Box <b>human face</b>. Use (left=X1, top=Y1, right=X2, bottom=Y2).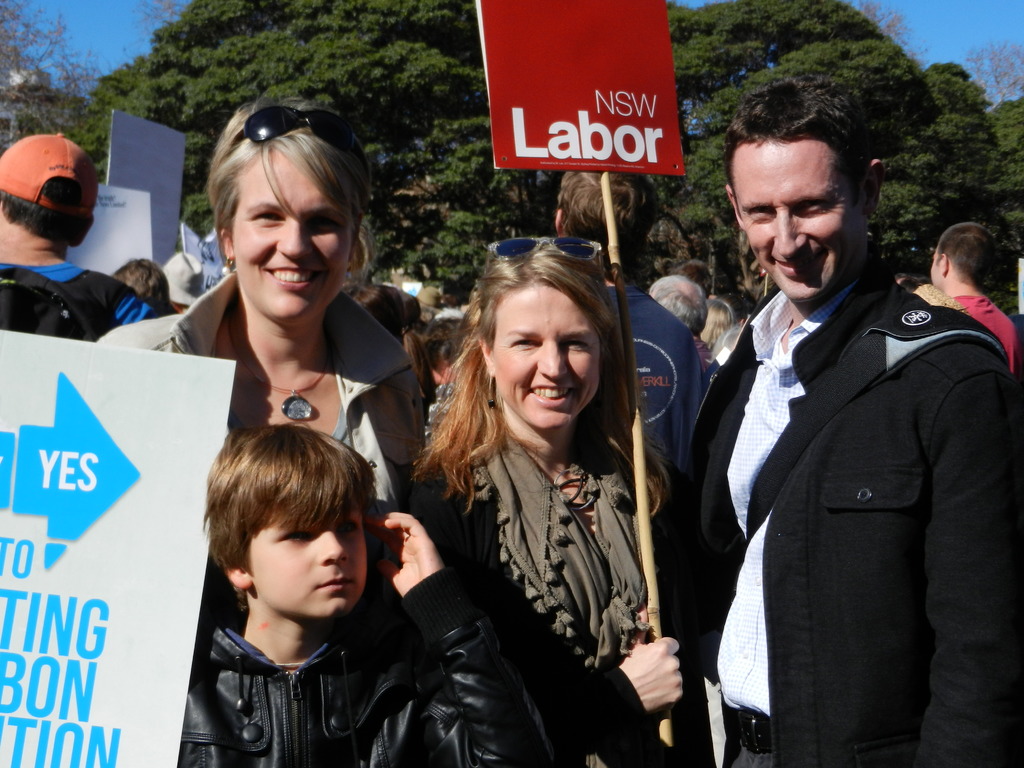
(left=490, top=287, right=598, bottom=429).
